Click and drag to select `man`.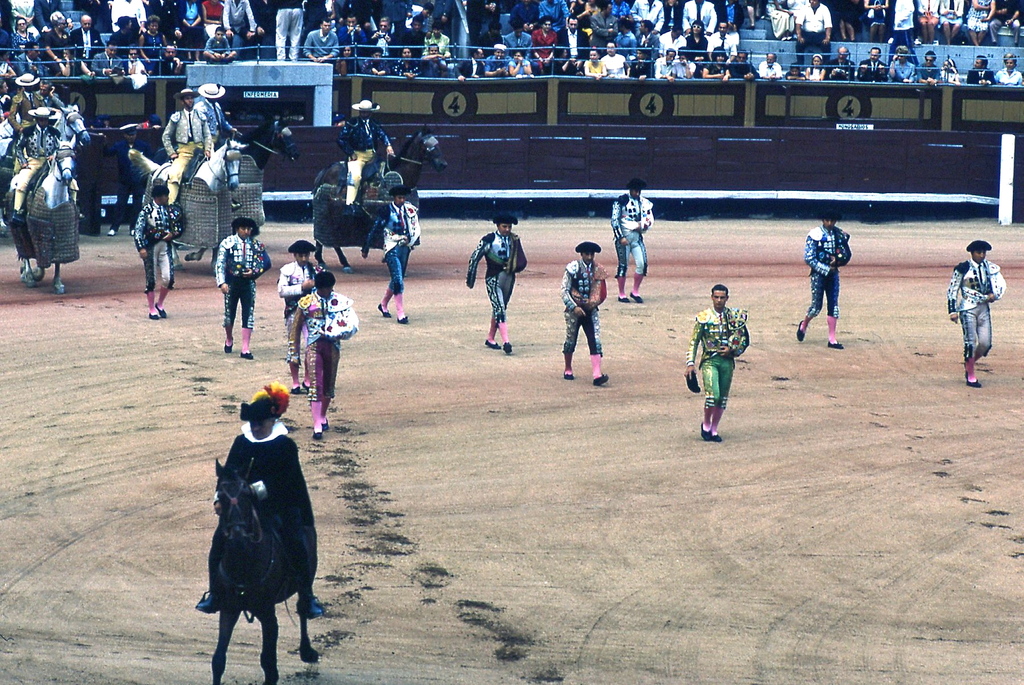
Selection: x1=686, y1=281, x2=754, y2=443.
